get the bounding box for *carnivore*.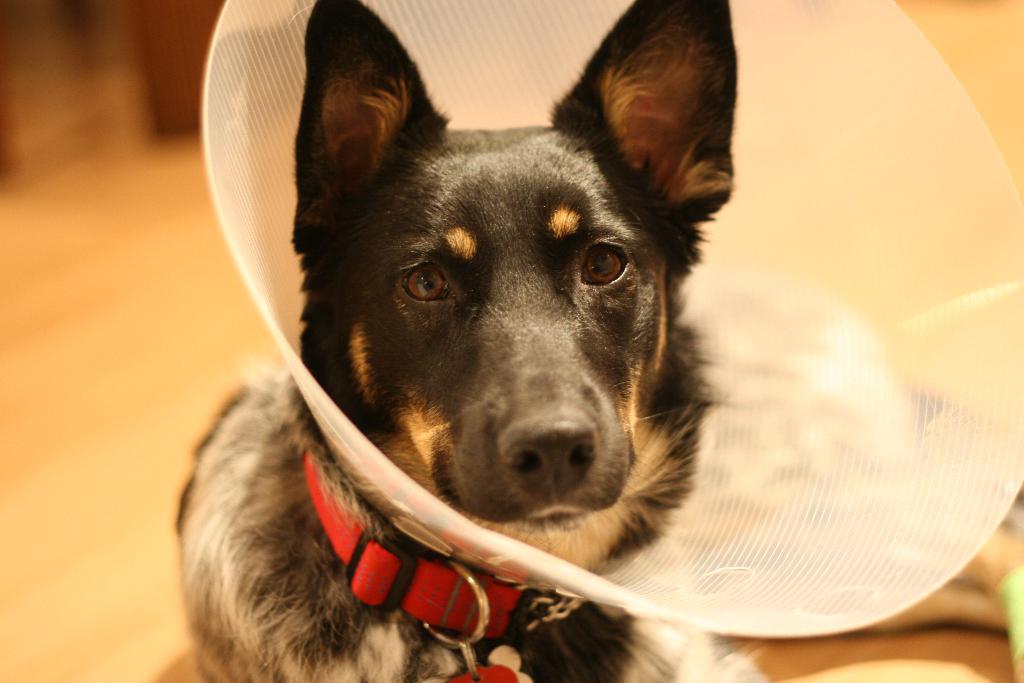
x1=145, y1=0, x2=778, y2=682.
